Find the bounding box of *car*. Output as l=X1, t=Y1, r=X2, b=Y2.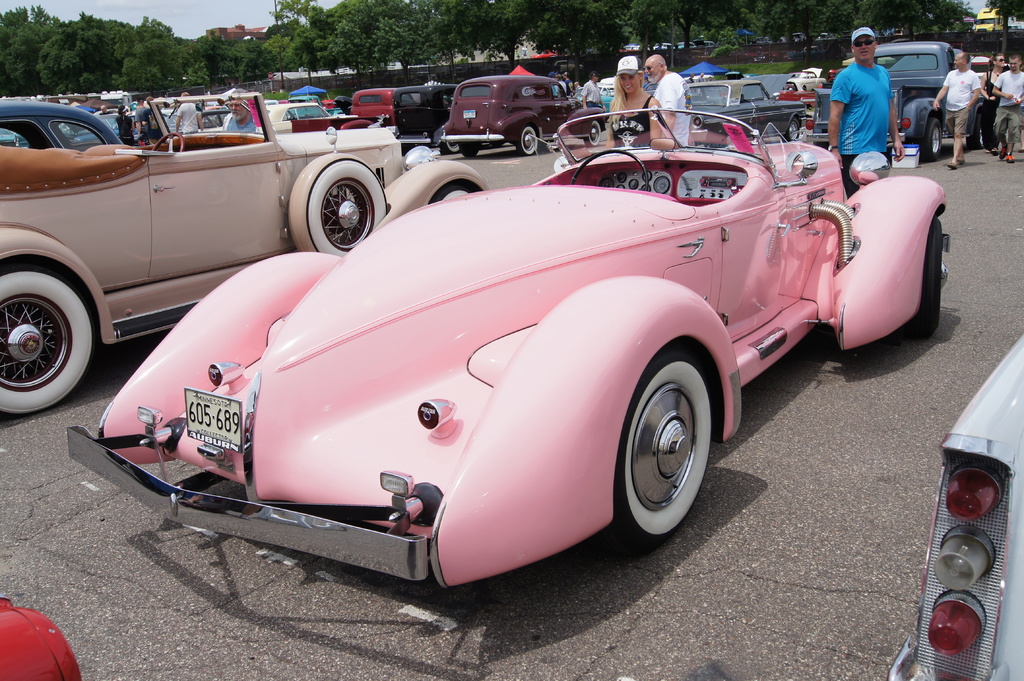
l=0, t=591, r=84, b=680.
